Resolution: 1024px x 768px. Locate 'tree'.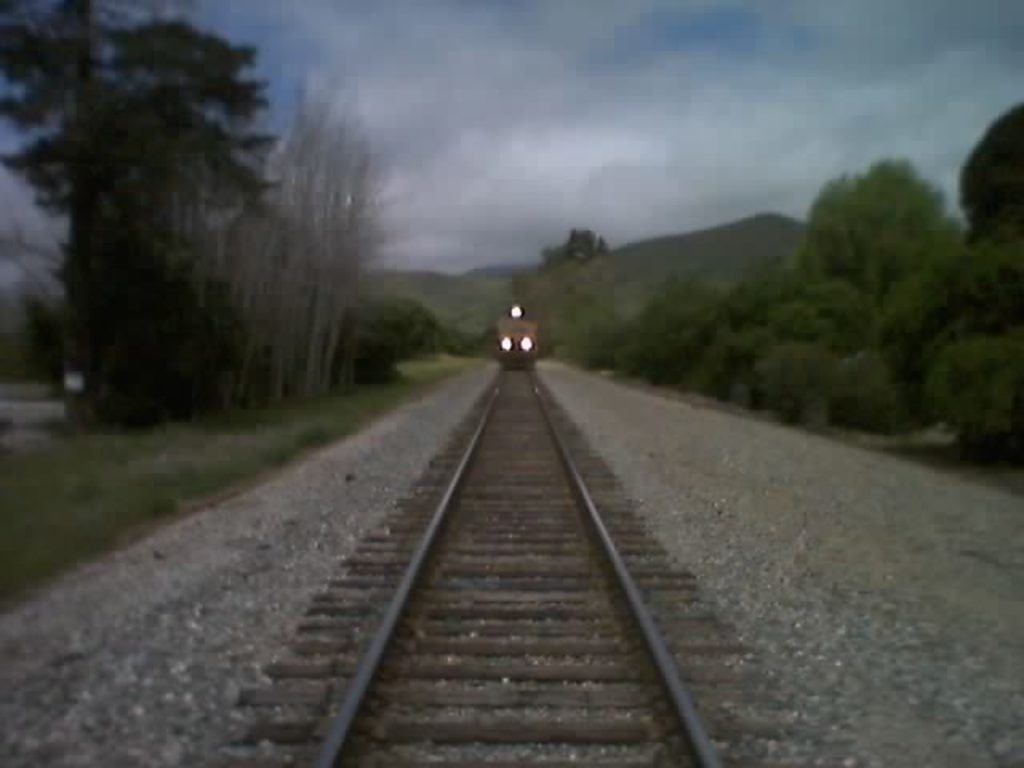
Rect(64, 202, 272, 432).
